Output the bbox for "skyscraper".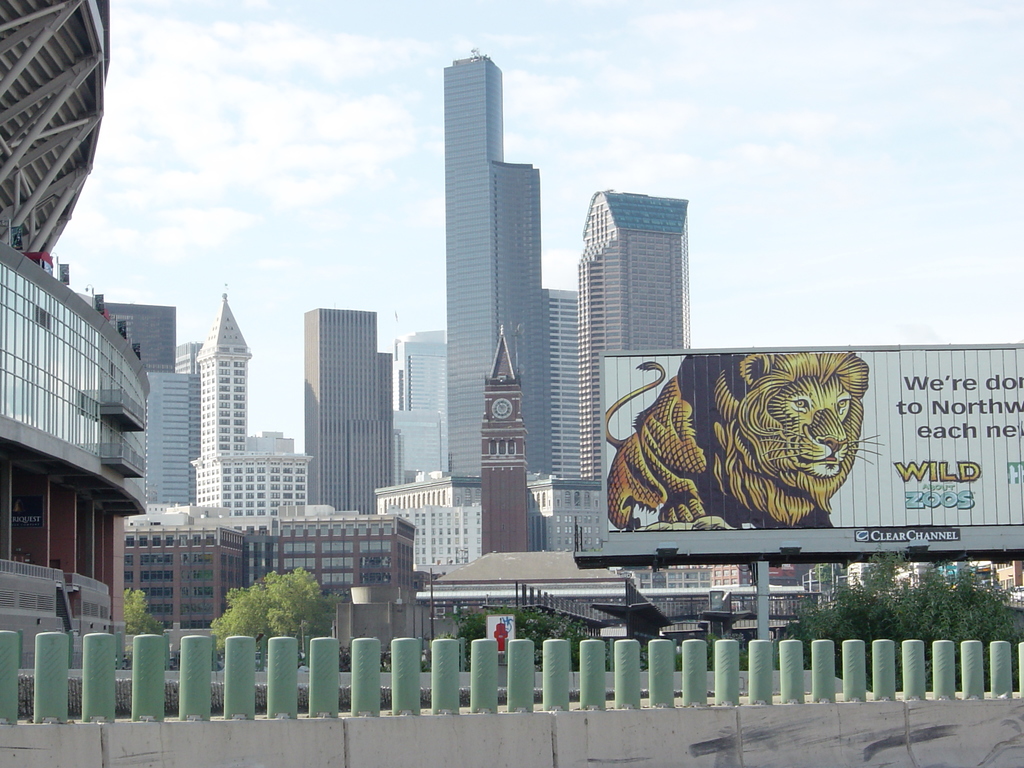
[x1=99, y1=298, x2=182, y2=387].
